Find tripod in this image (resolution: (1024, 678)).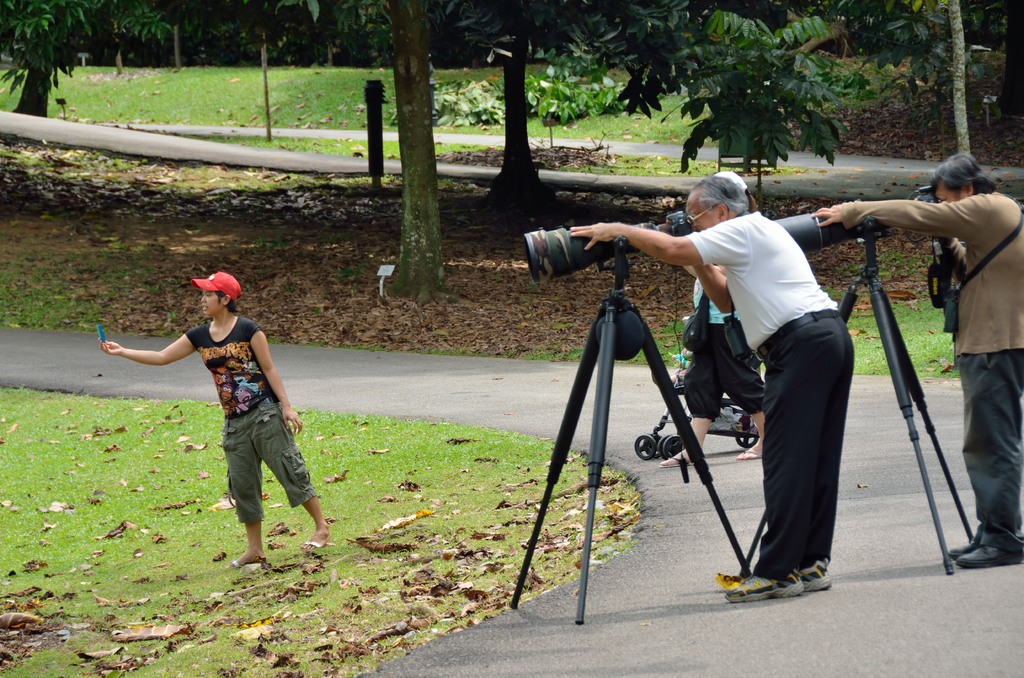
{"left": 510, "top": 241, "right": 755, "bottom": 622}.
